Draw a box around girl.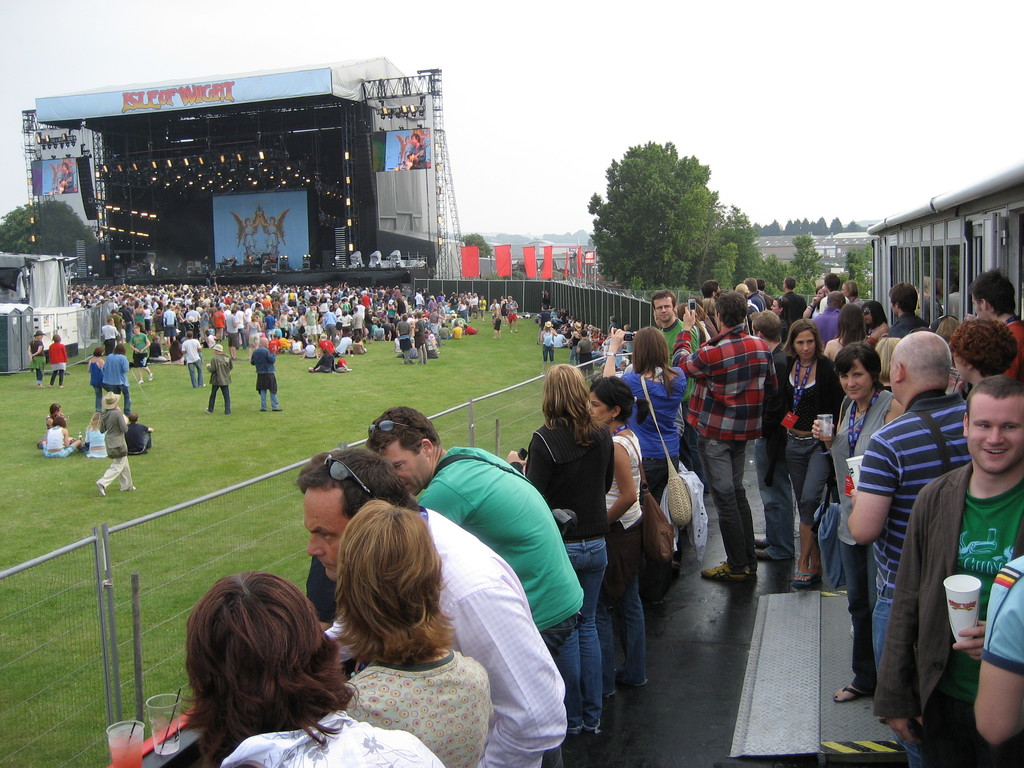
region(40, 416, 80, 460).
